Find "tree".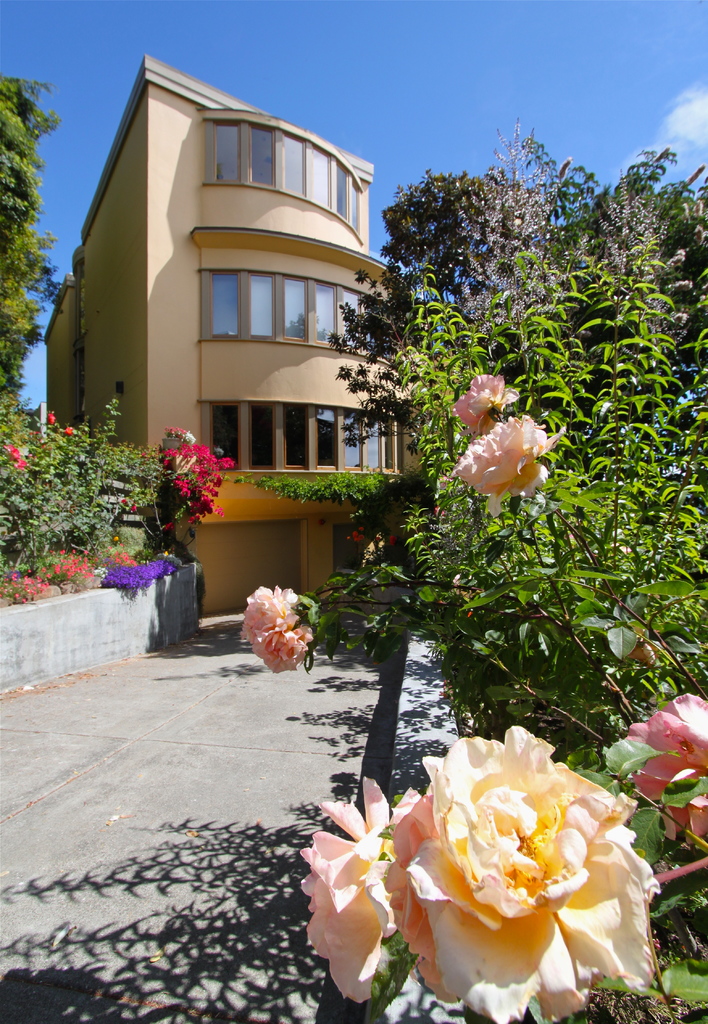
select_region(257, 120, 707, 686).
